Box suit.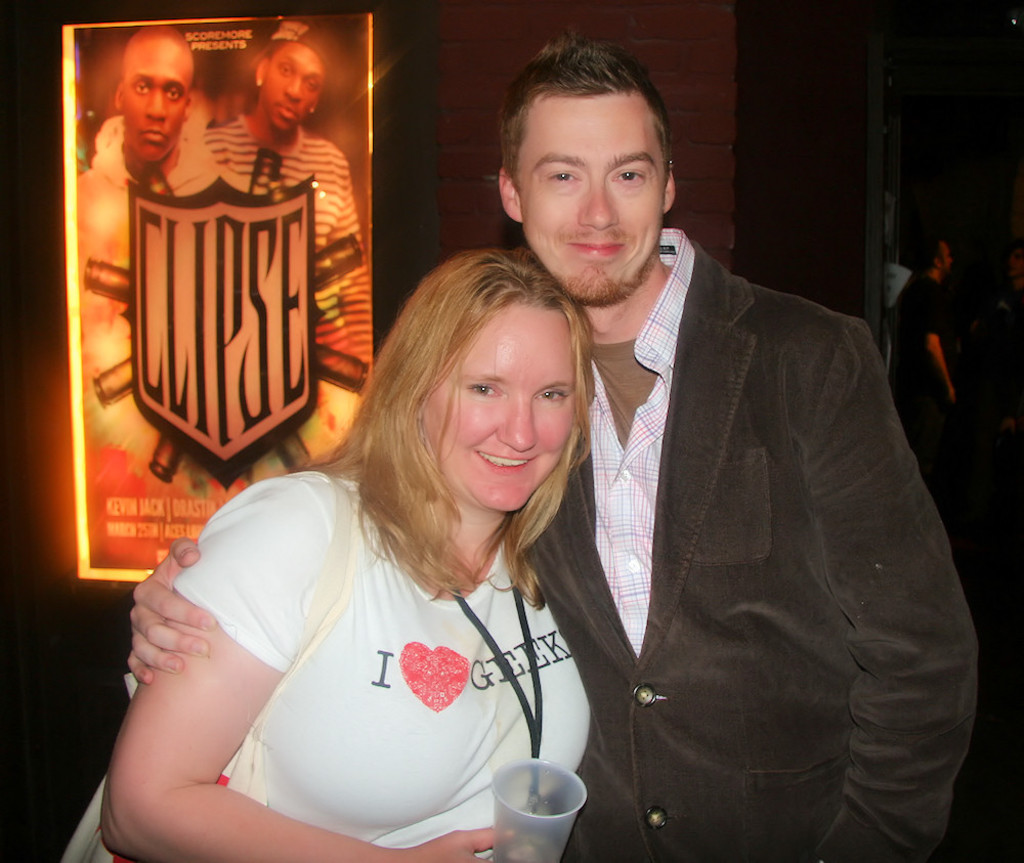
pyautogui.locateOnScreen(536, 157, 955, 854).
